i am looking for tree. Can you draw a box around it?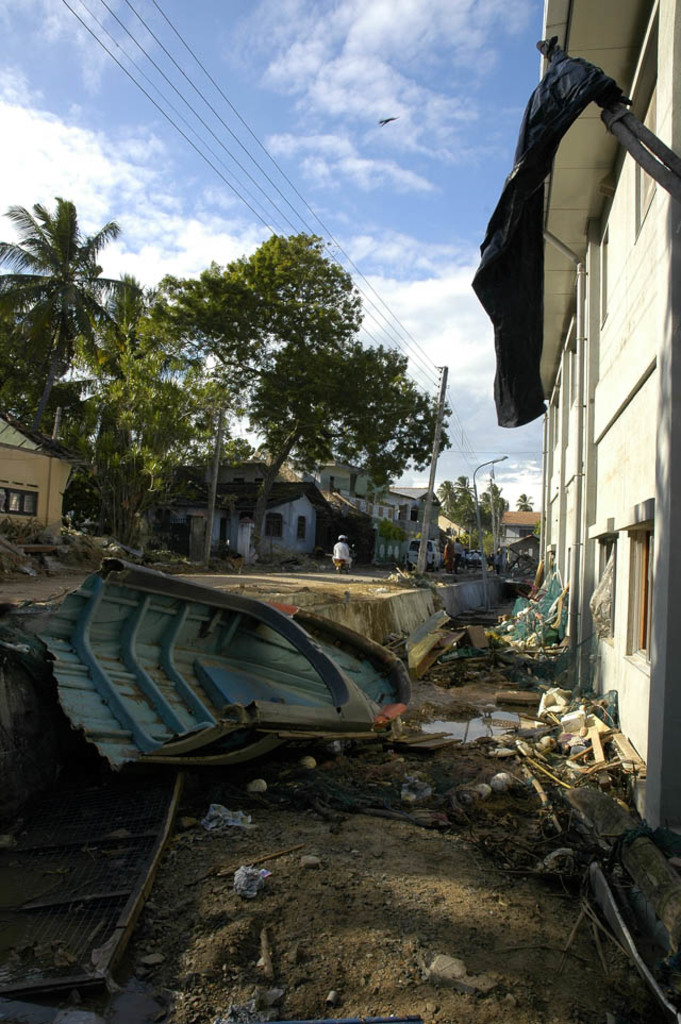
Sure, the bounding box is left=7, top=166, right=138, bottom=494.
